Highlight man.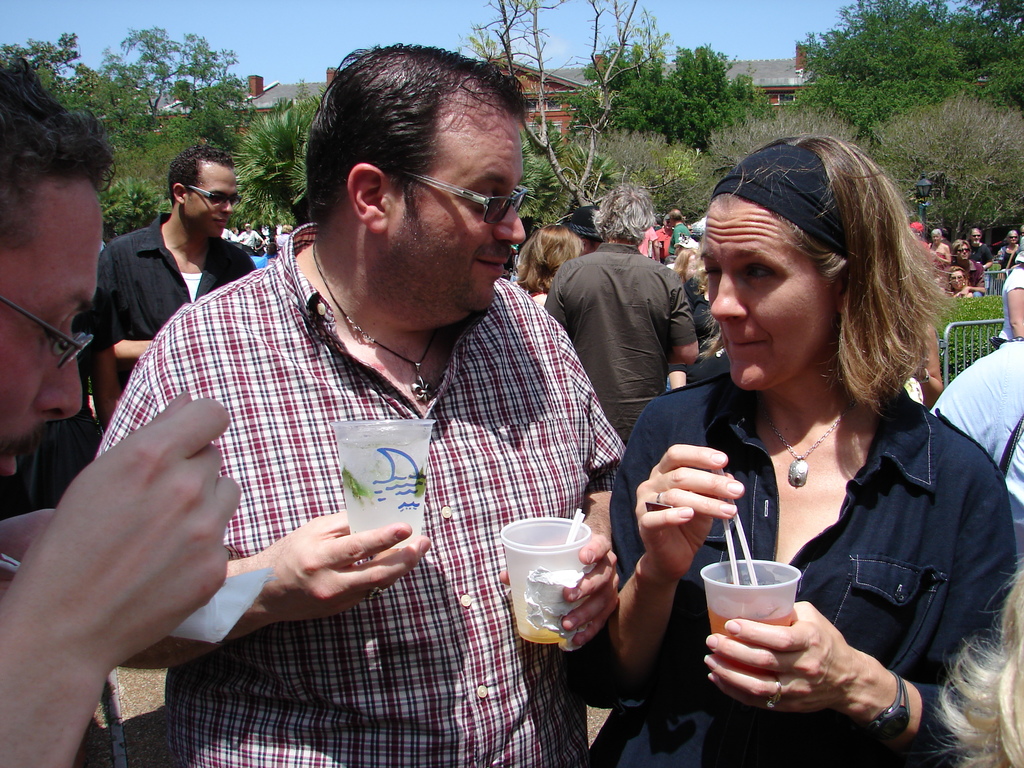
Highlighted region: <box>77,143,260,428</box>.
